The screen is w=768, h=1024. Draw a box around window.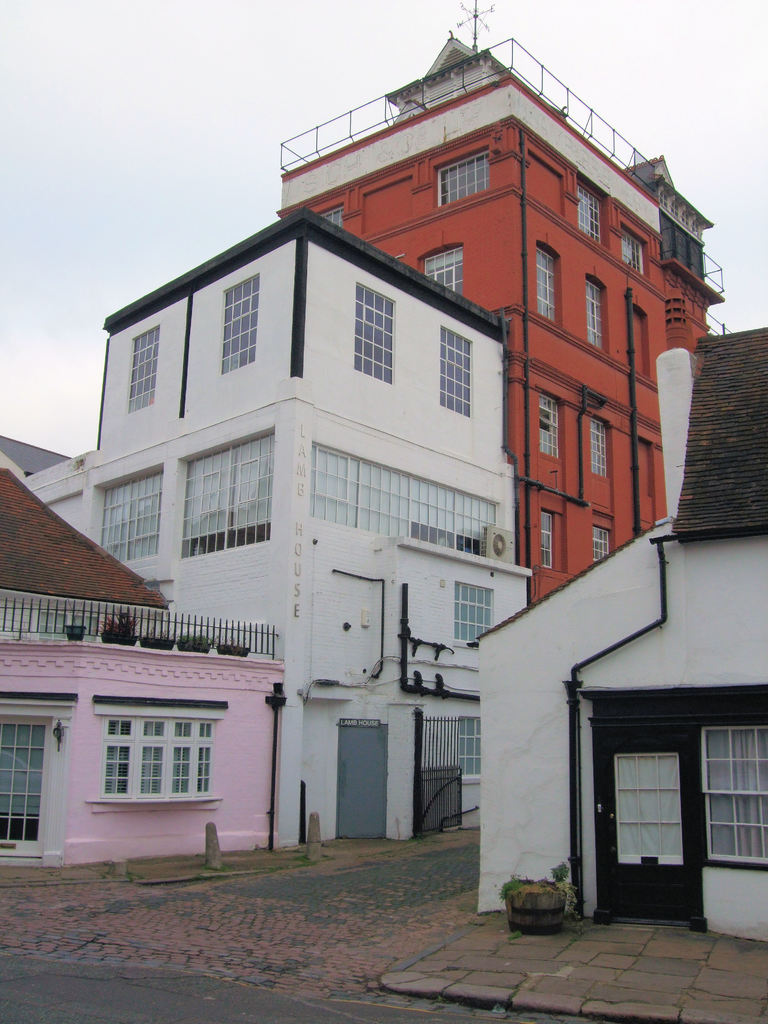
Rect(694, 726, 767, 865).
